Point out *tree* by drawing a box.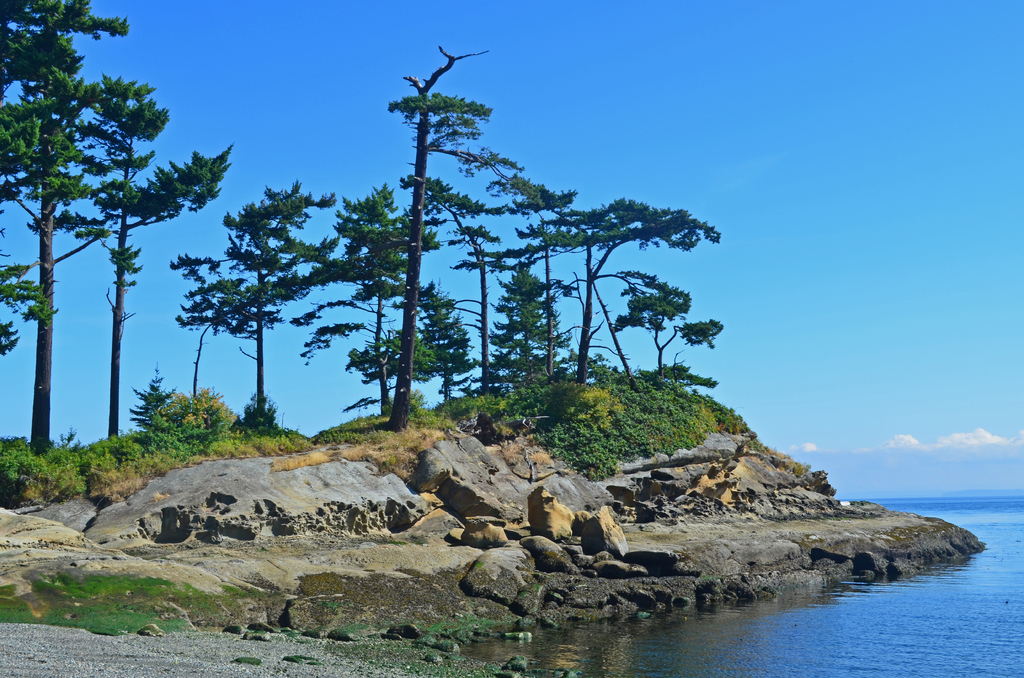
x1=170, y1=193, x2=320, y2=432.
